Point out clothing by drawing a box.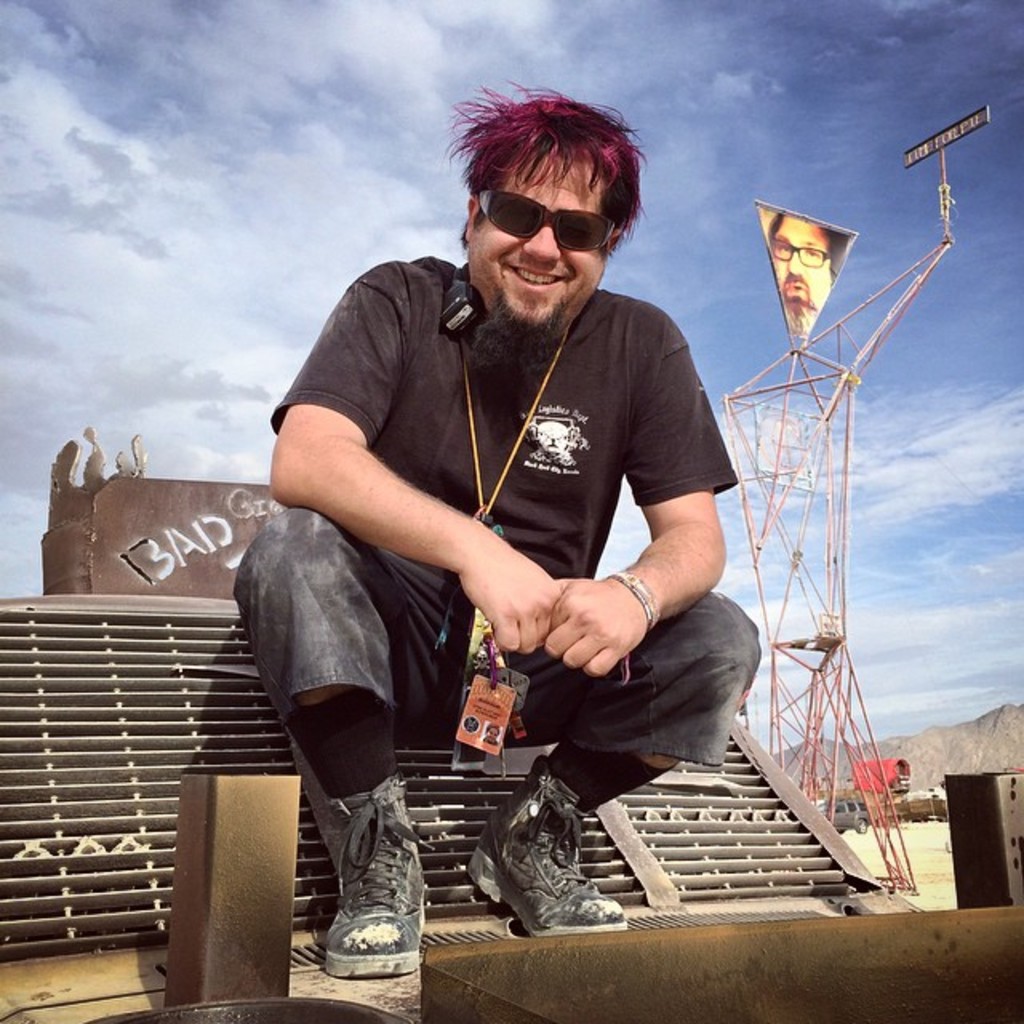
bbox=[277, 224, 744, 835].
